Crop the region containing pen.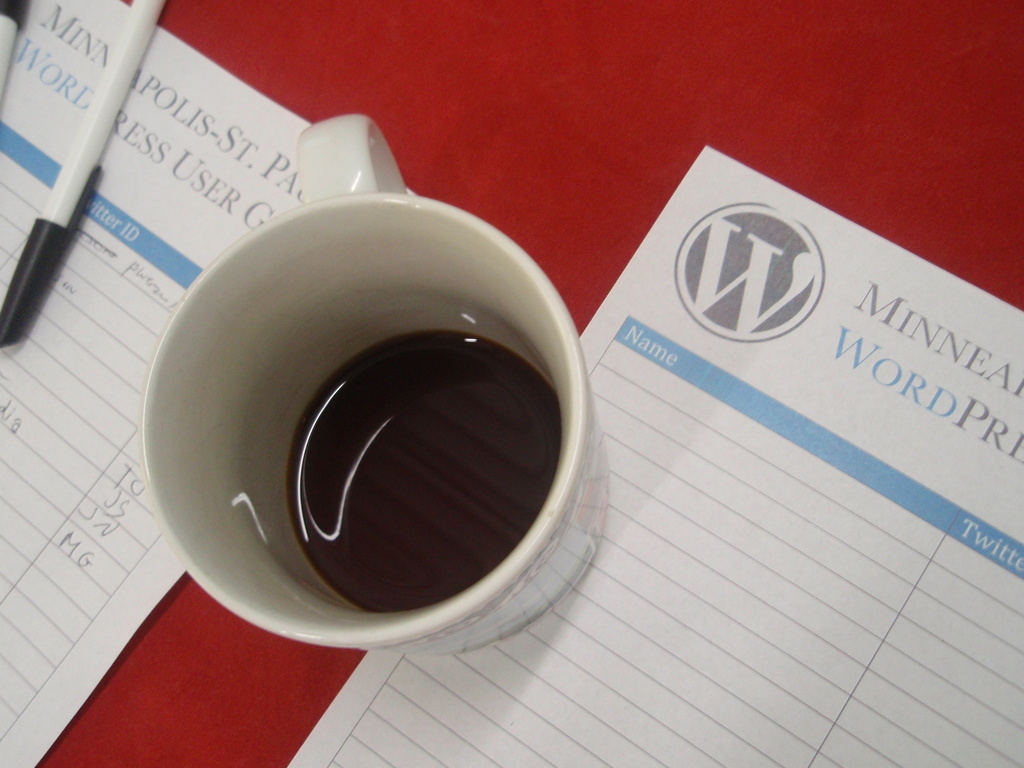
Crop region: 0:0:173:352.
